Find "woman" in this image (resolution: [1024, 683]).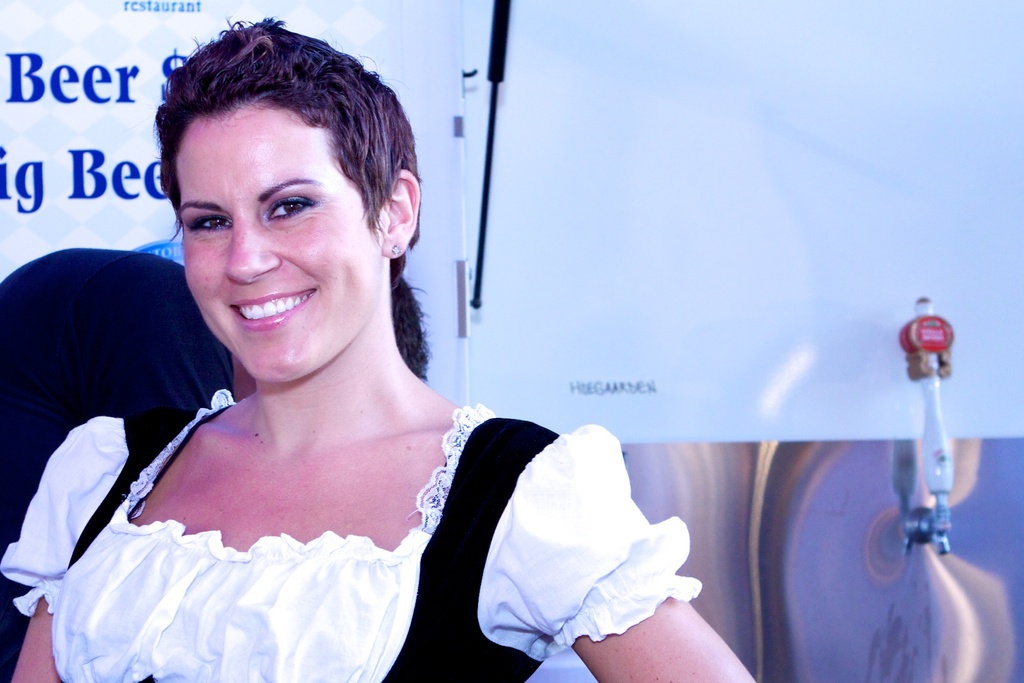
l=0, t=2, r=764, b=682.
